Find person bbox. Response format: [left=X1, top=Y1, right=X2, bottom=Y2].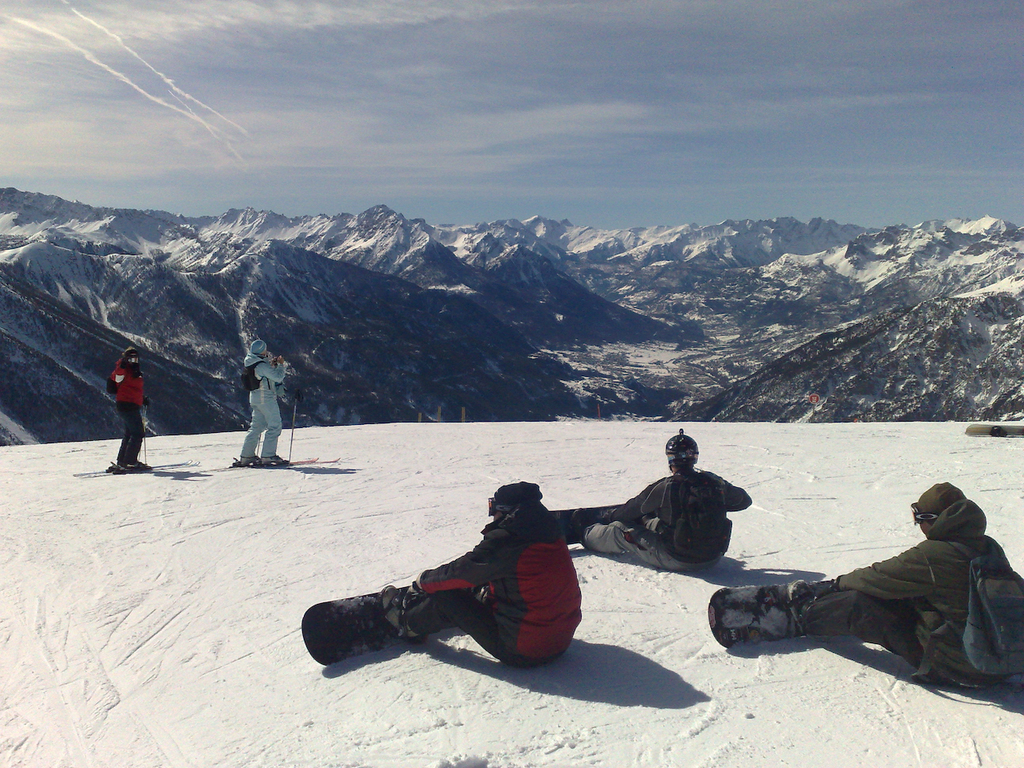
[left=374, top=474, right=585, bottom=664].
